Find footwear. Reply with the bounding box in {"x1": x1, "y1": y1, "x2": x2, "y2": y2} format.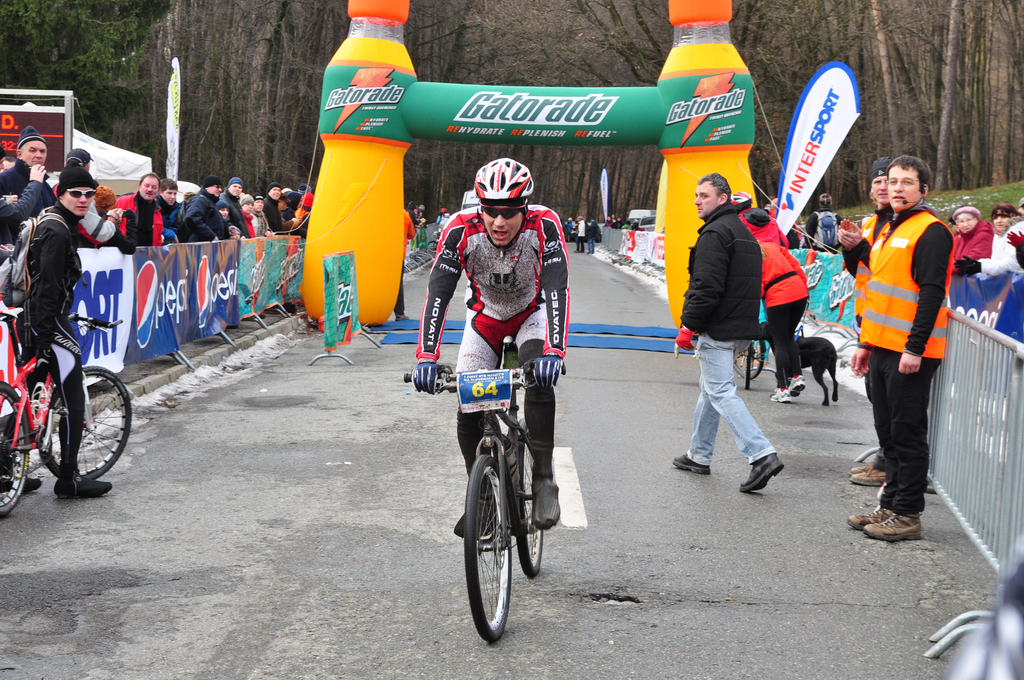
{"x1": 530, "y1": 468, "x2": 563, "y2": 533}.
